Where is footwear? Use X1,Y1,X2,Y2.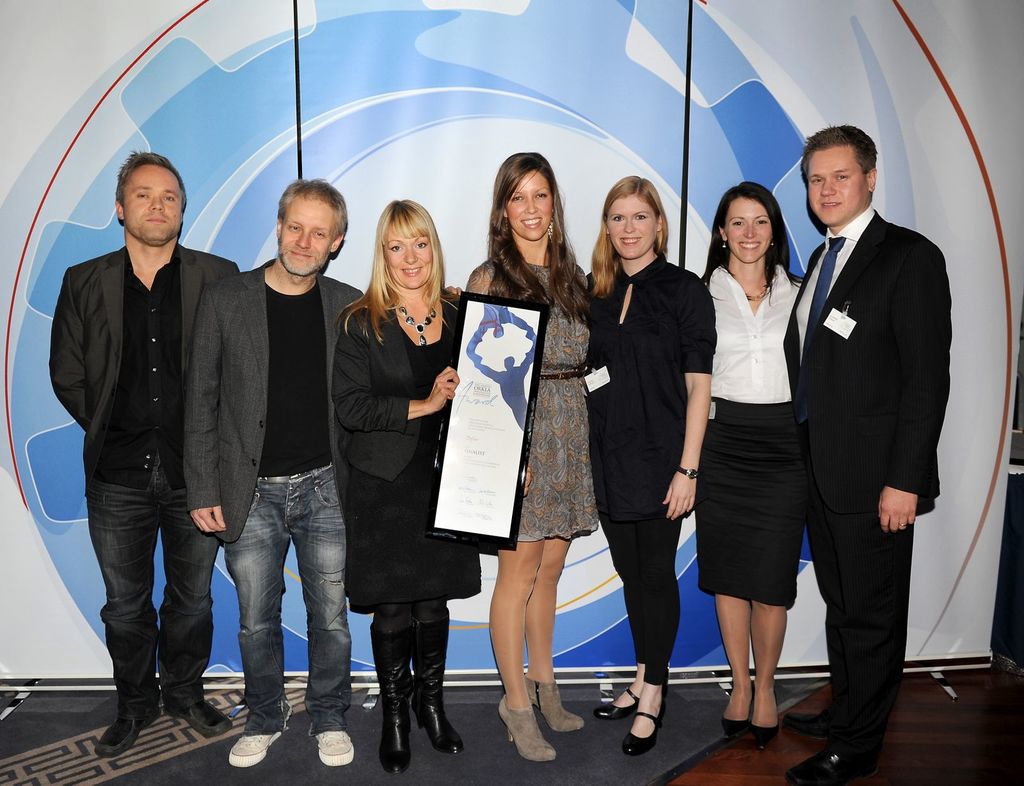
162,703,229,737.
